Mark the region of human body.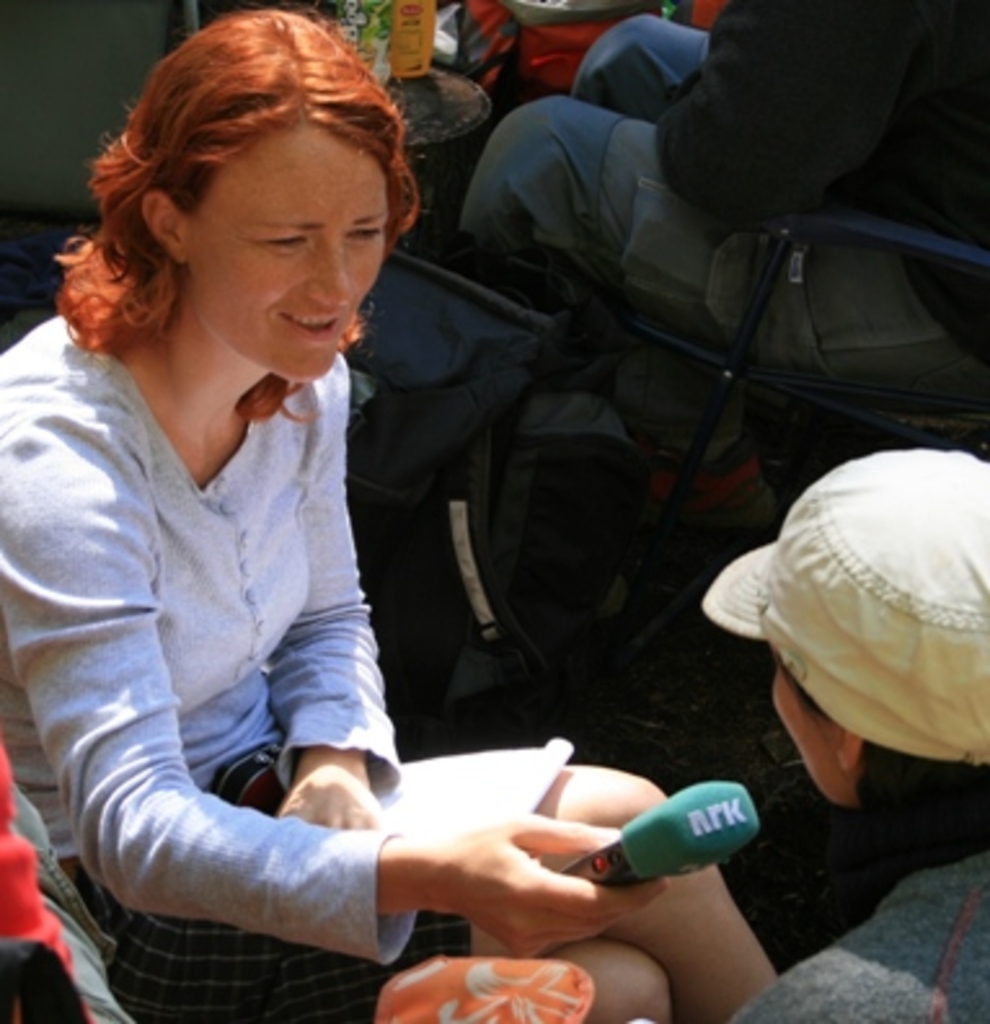
Region: locate(708, 450, 987, 1021).
